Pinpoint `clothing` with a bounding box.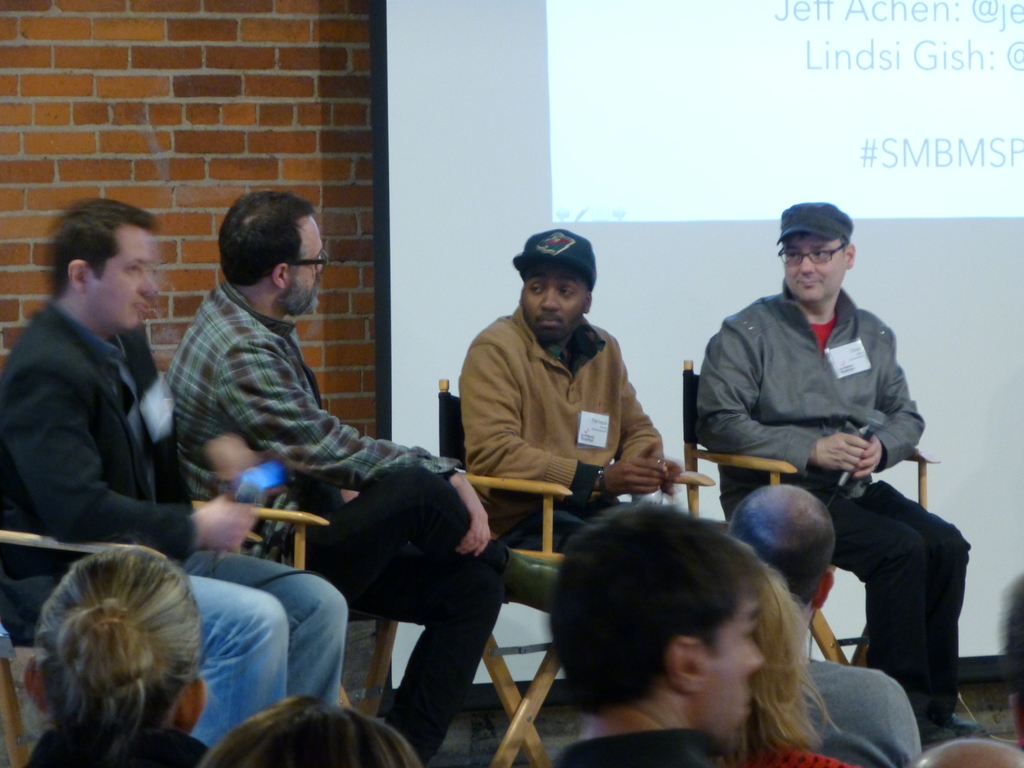
<region>18, 721, 204, 767</region>.
